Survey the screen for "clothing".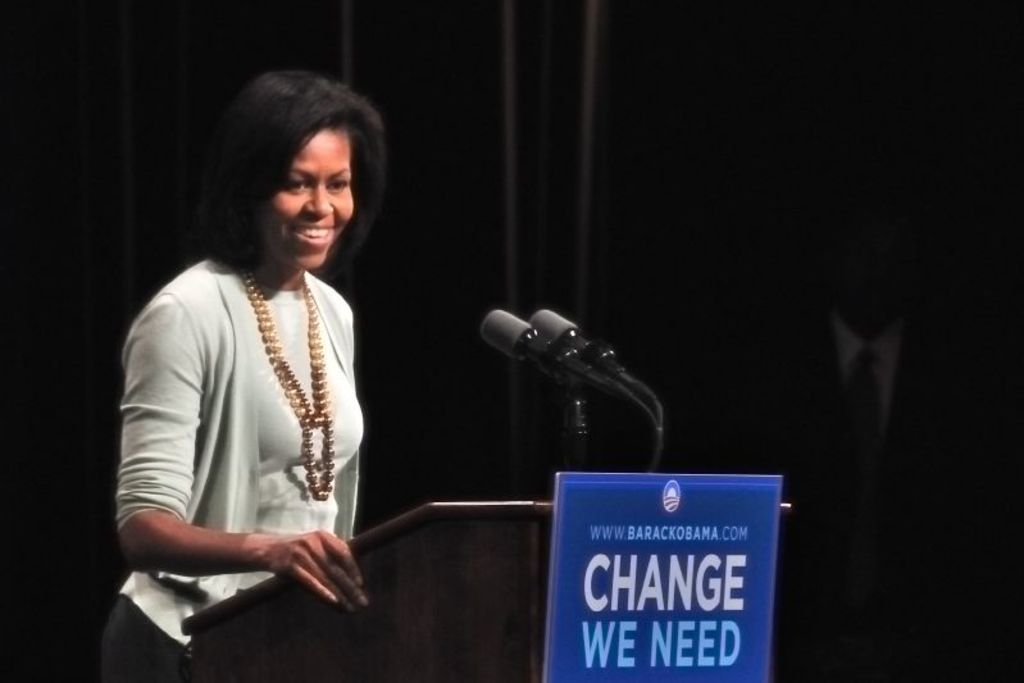
Survey found: (115, 284, 408, 638).
